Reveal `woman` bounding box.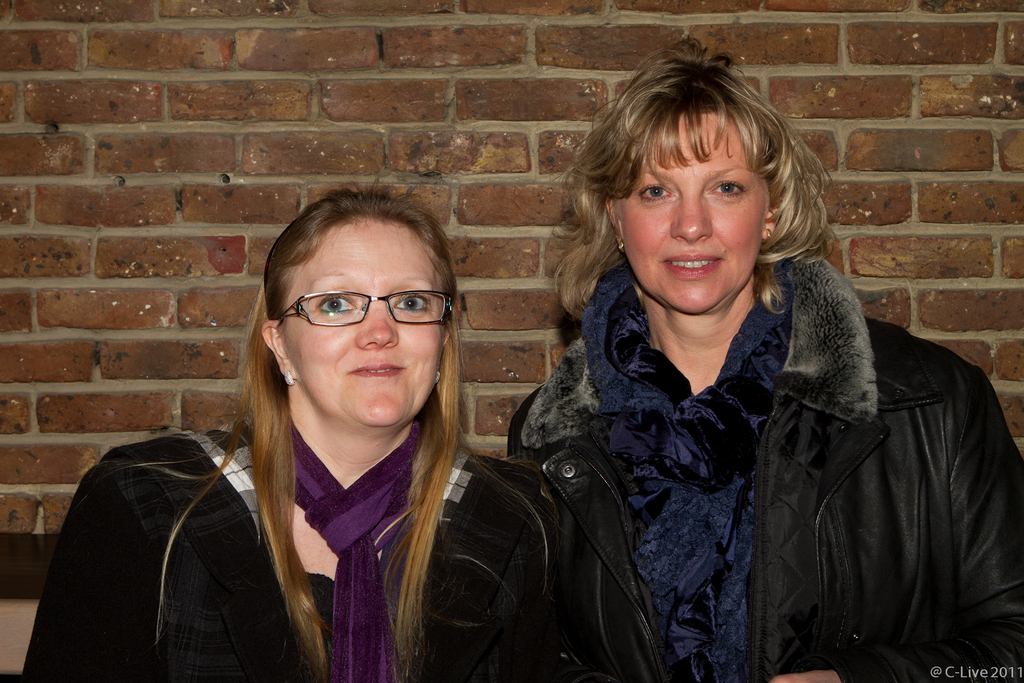
Revealed: 80,176,545,682.
